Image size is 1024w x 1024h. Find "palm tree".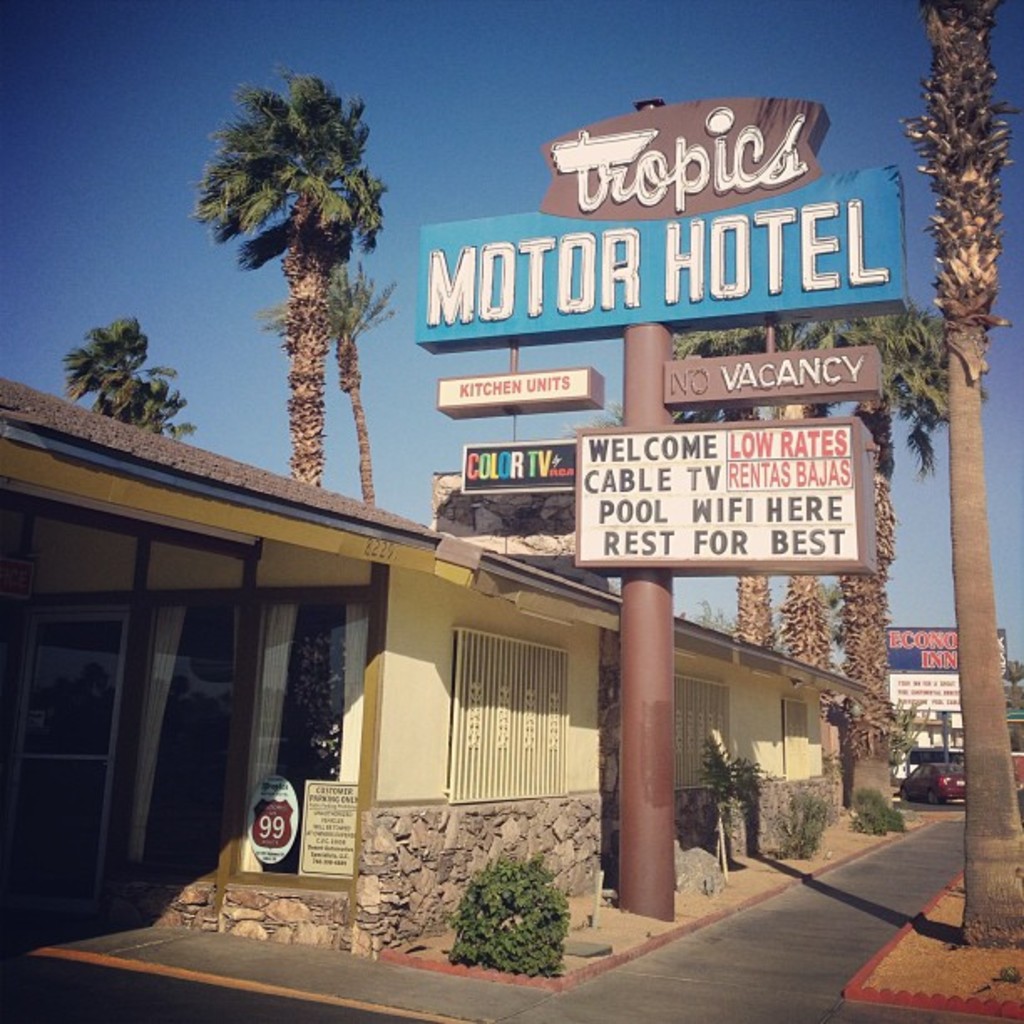
778/289/959/800.
